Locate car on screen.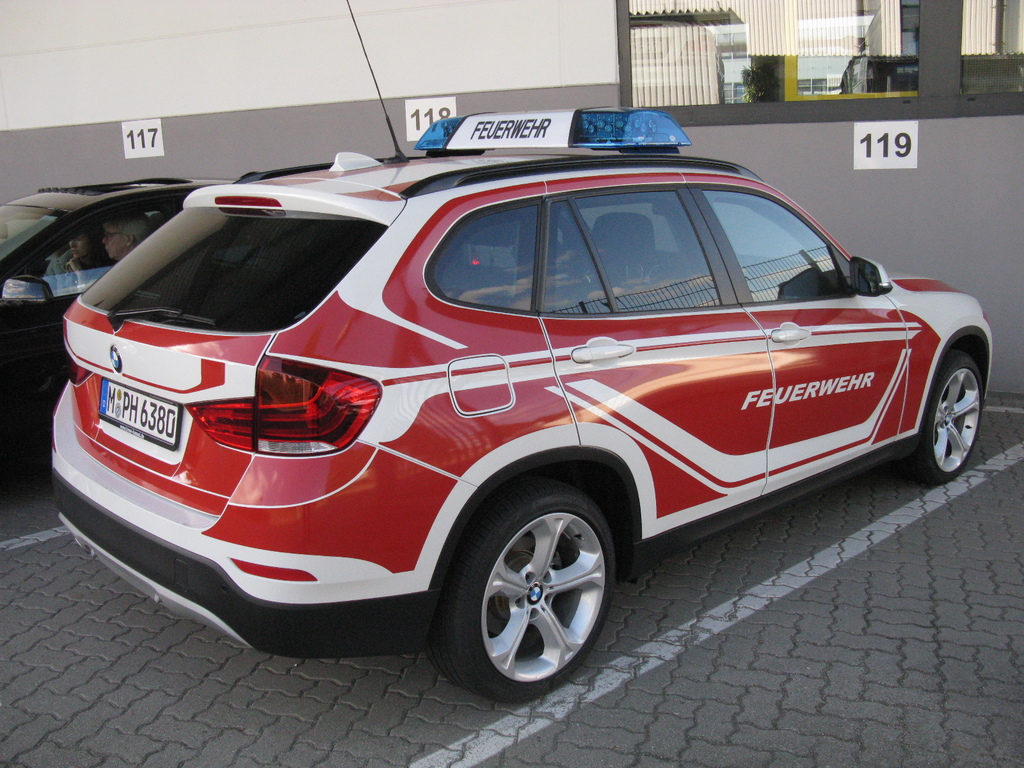
On screen at x1=43, y1=105, x2=996, y2=705.
